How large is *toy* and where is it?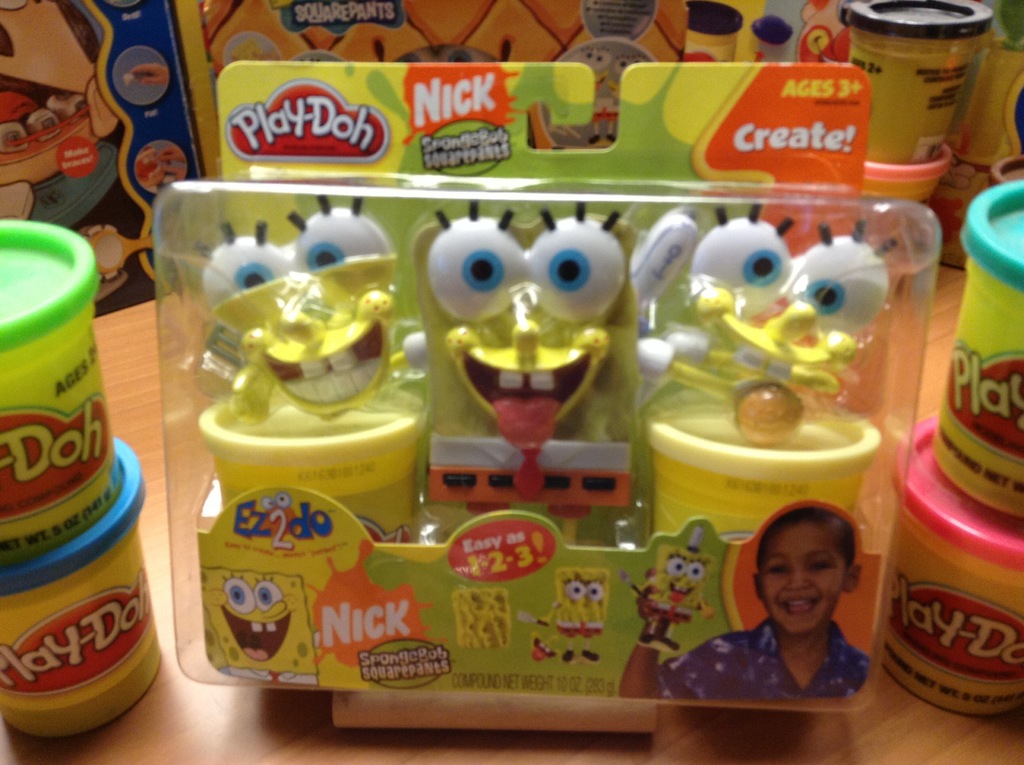
Bounding box: (0,0,121,229).
